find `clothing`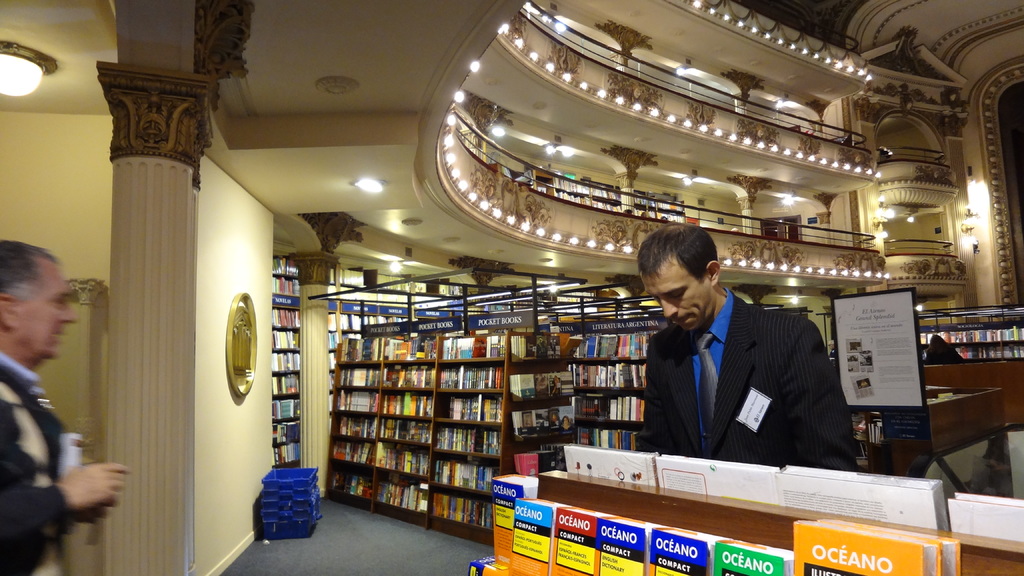
538, 343, 547, 356
